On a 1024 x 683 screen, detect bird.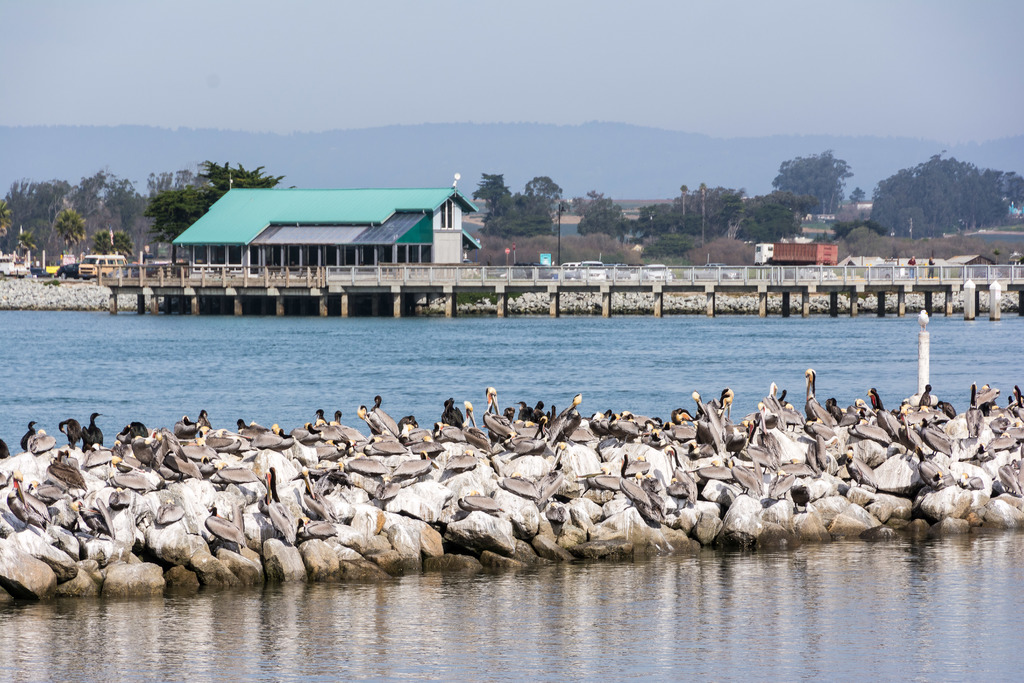
pyautogui.locateOnScreen(54, 498, 87, 532).
